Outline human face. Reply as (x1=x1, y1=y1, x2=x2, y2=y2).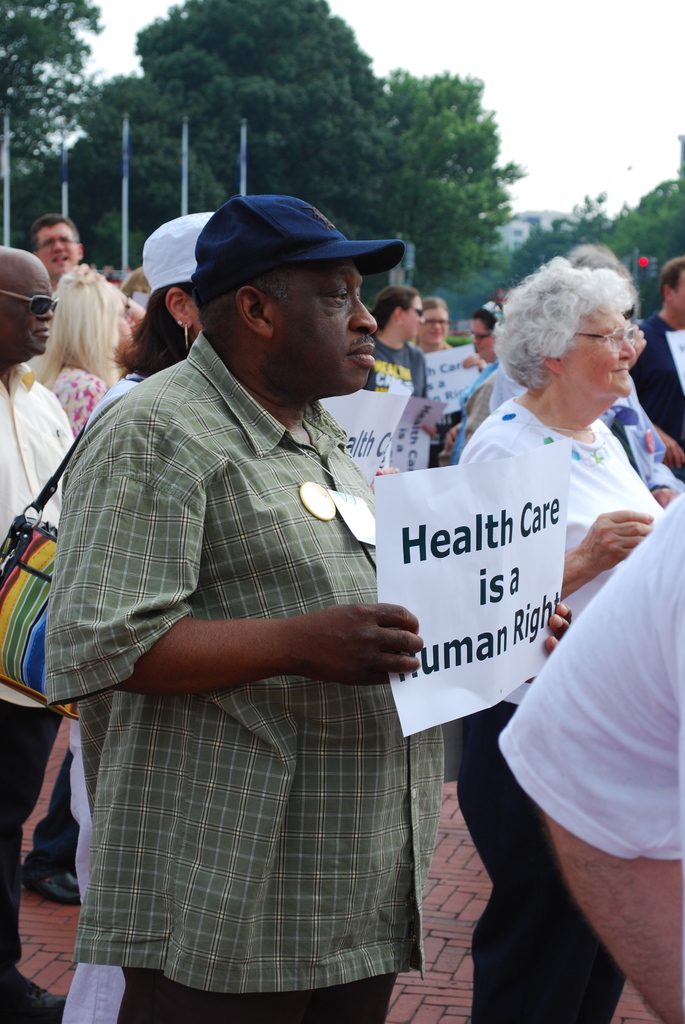
(x1=269, y1=253, x2=377, y2=396).
